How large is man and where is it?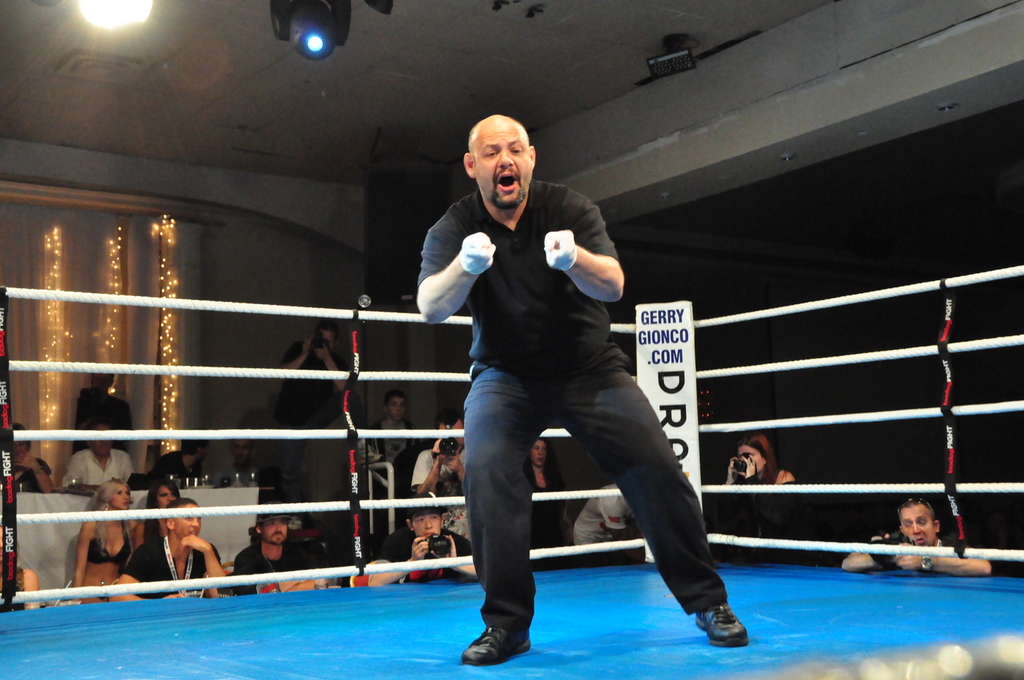
Bounding box: 60/423/135/496.
